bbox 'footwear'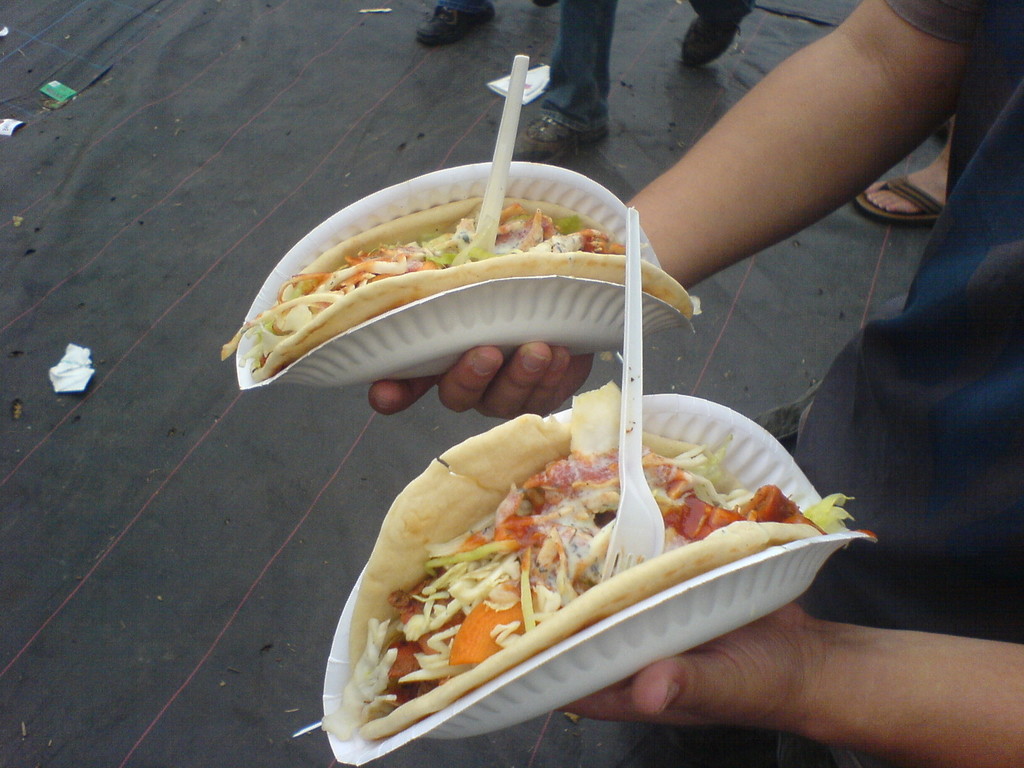
<box>676,24,735,66</box>
